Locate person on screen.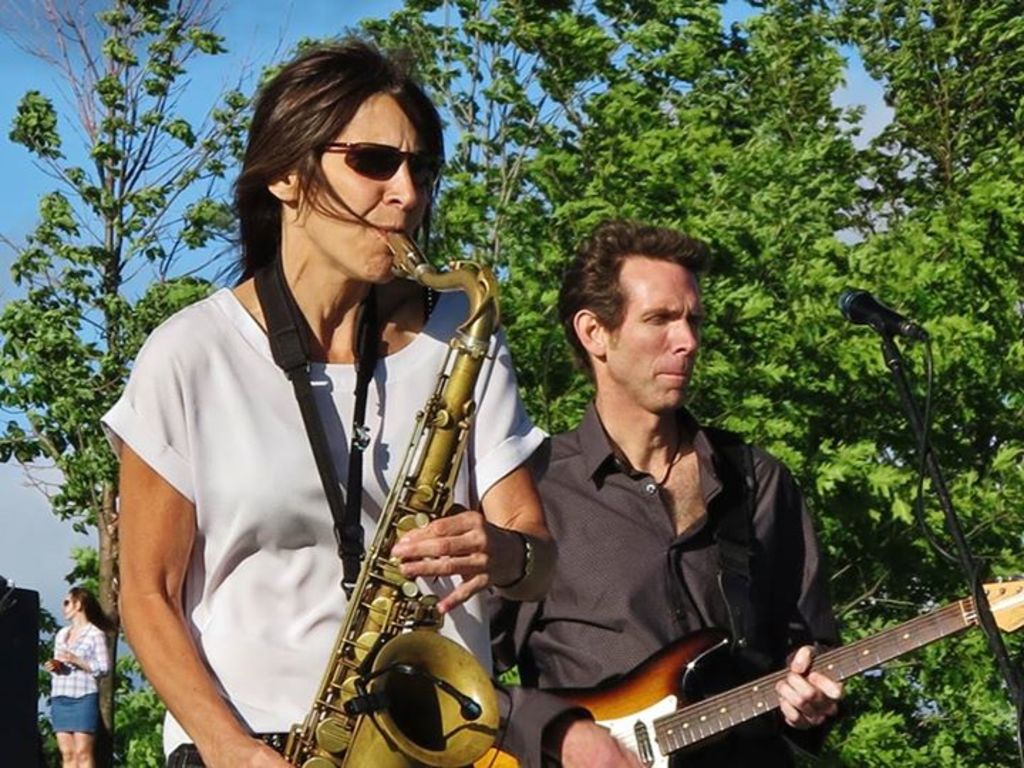
On screen at box=[41, 585, 121, 767].
